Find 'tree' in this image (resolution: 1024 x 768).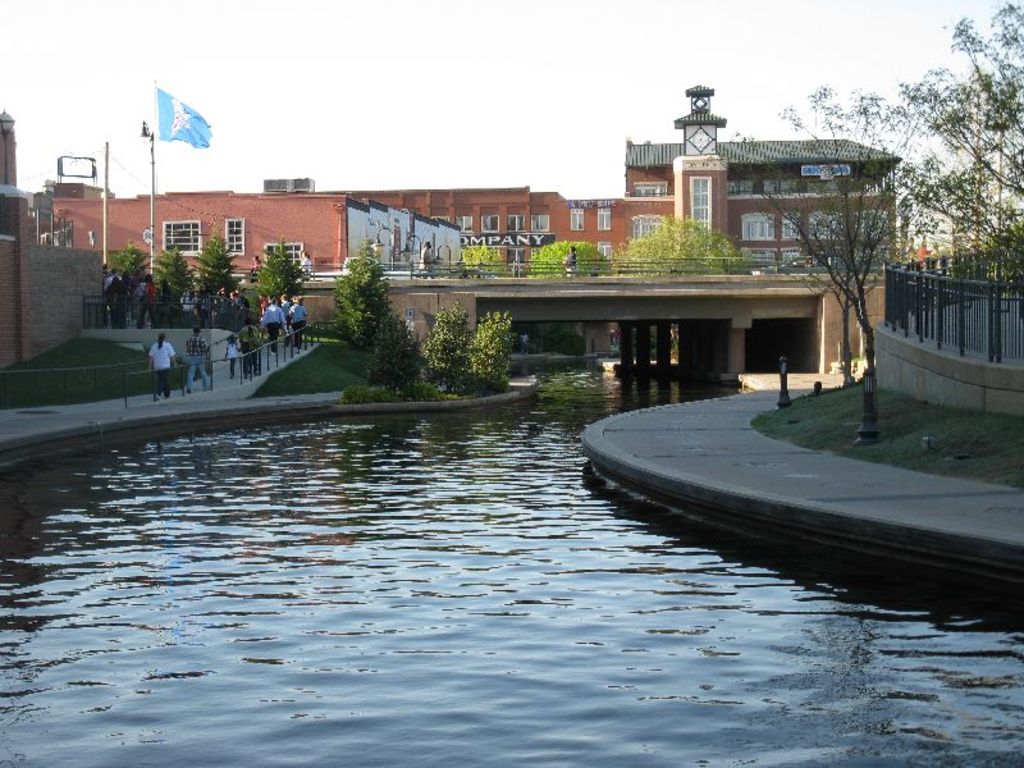
Rect(877, 0, 1023, 312).
